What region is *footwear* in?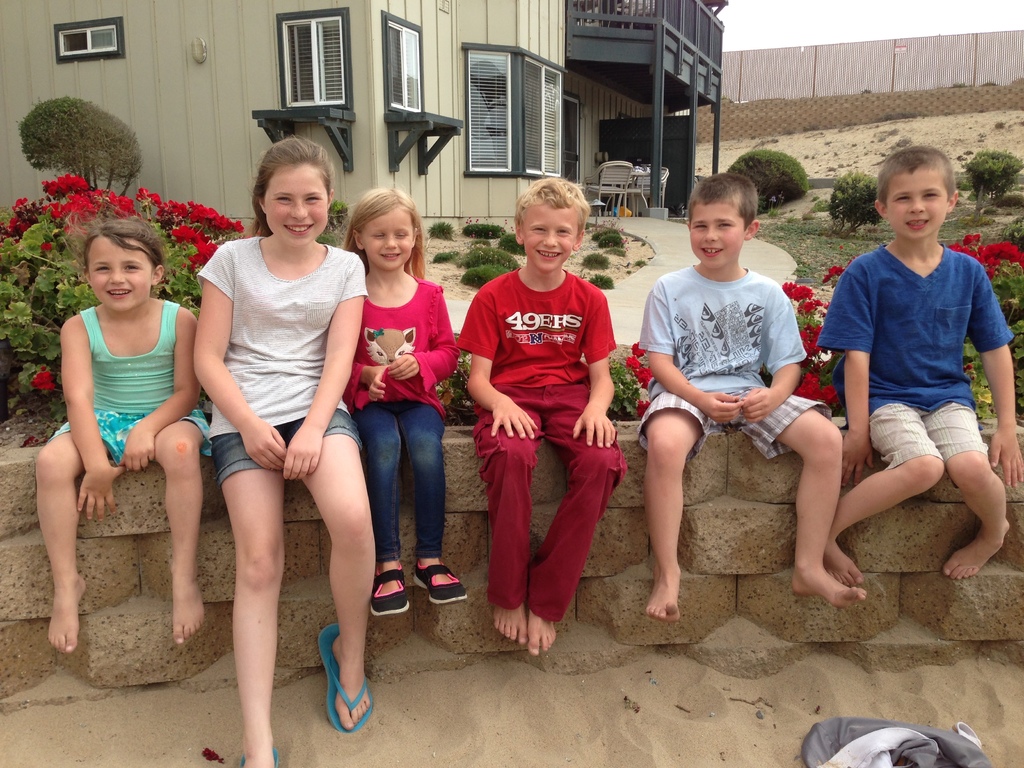
region(294, 643, 366, 743).
